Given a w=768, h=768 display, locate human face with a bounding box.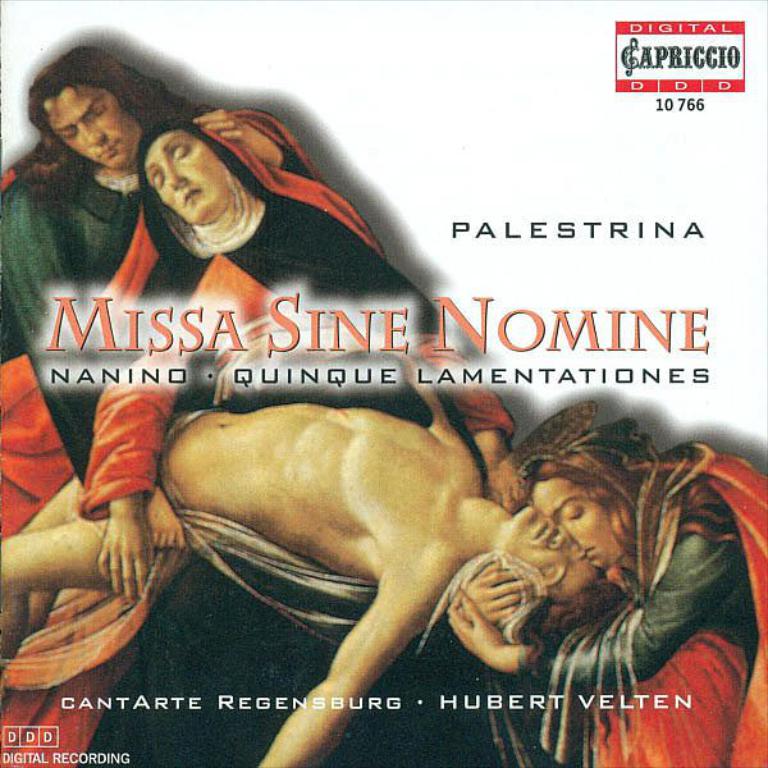
Located: crop(42, 86, 143, 168).
